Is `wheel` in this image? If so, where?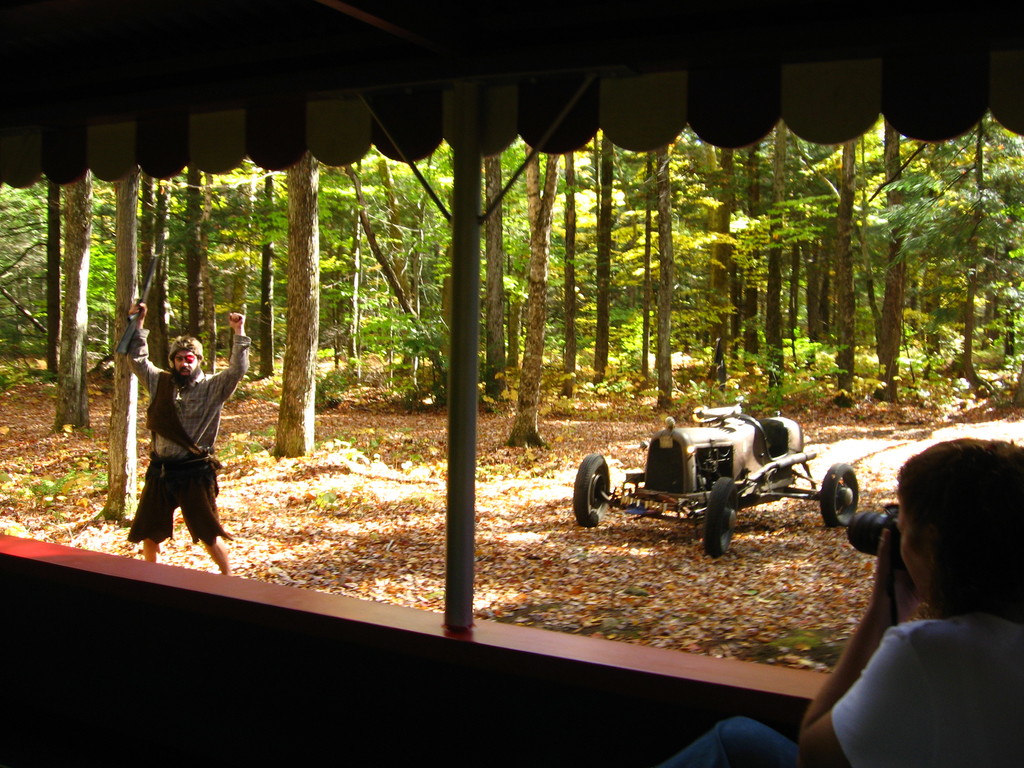
Yes, at <bbox>575, 454, 612, 523</bbox>.
